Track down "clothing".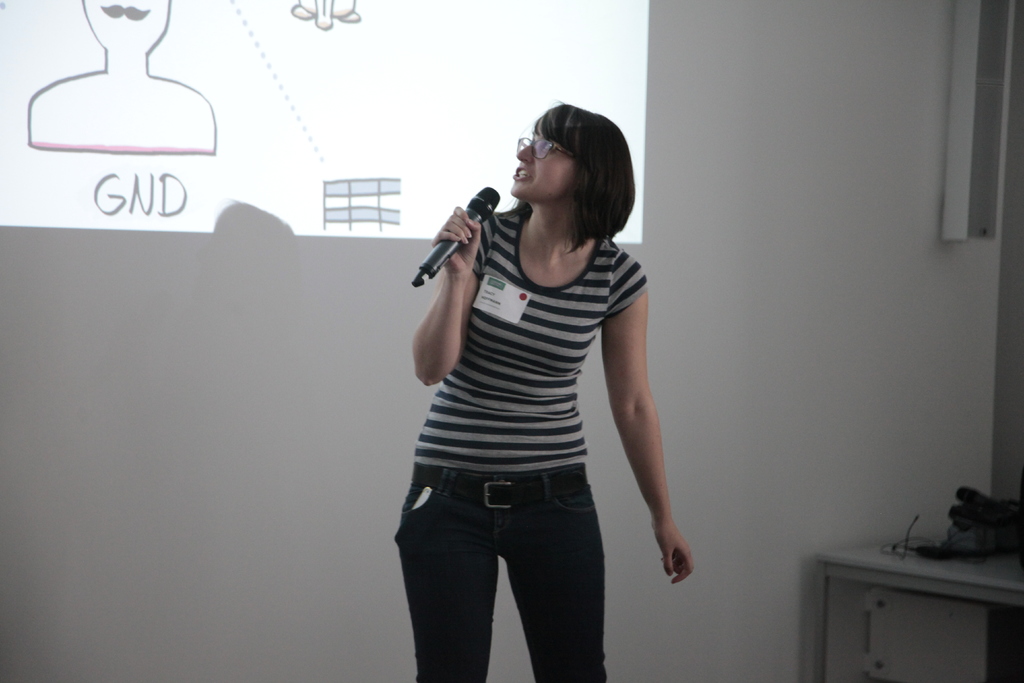
Tracked to <region>383, 226, 628, 654</region>.
